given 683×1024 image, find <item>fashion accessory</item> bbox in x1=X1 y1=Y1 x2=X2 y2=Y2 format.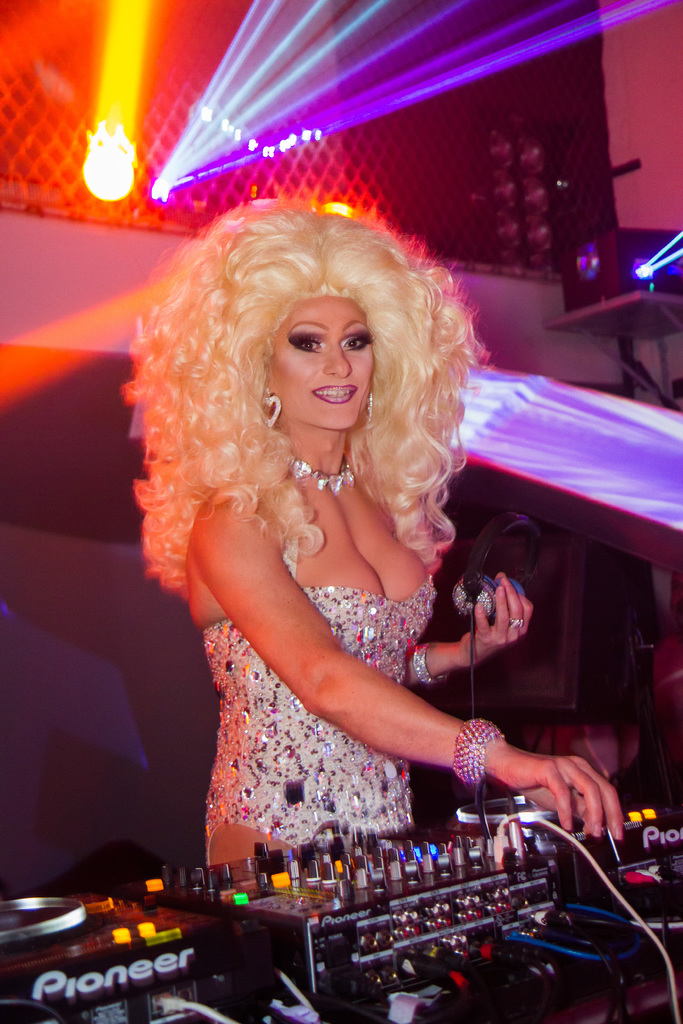
x1=363 y1=387 x2=372 y2=425.
